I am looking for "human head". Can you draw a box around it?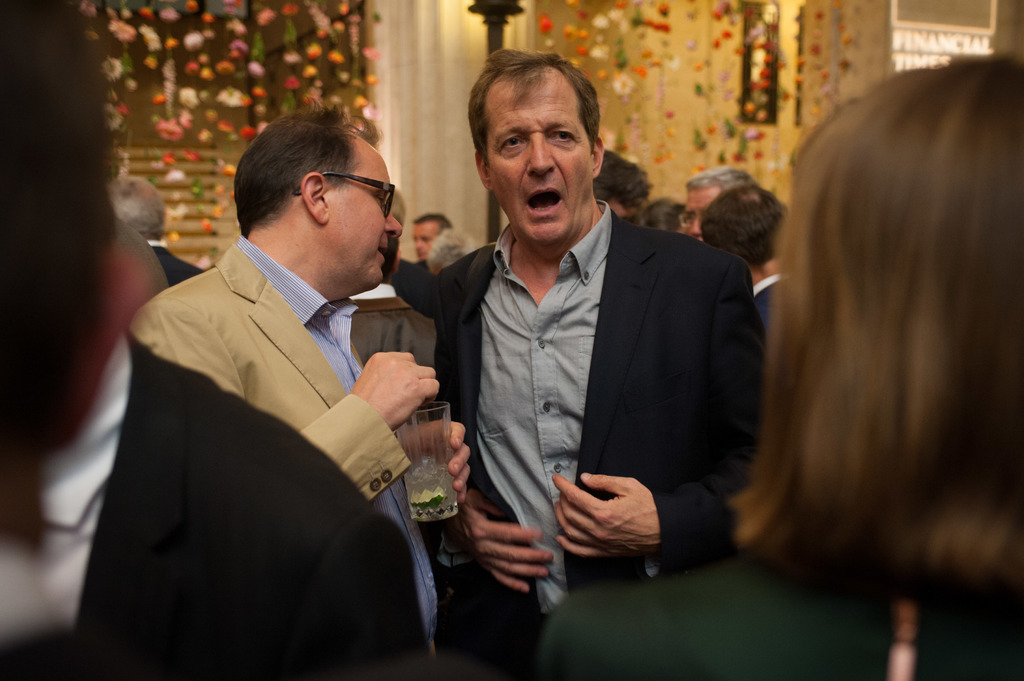
Sure, the bounding box is [723,51,1023,590].
